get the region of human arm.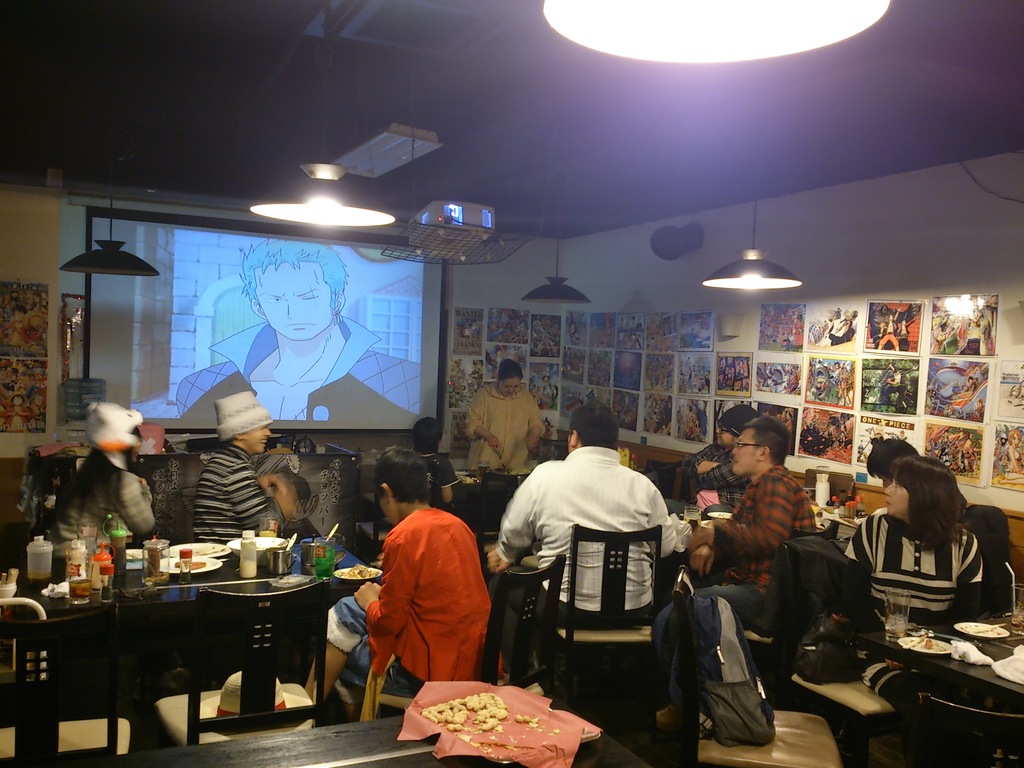
[x1=678, y1=440, x2=721, y2=477].
